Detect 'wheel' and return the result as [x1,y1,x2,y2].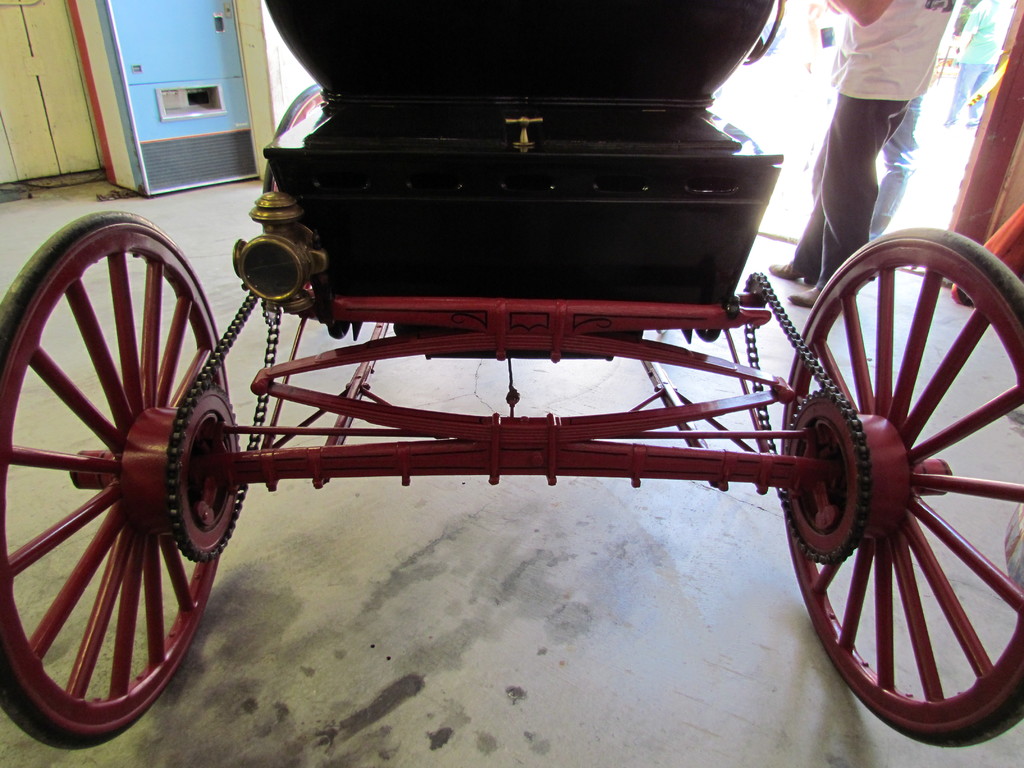
[778,226,1023,749].
